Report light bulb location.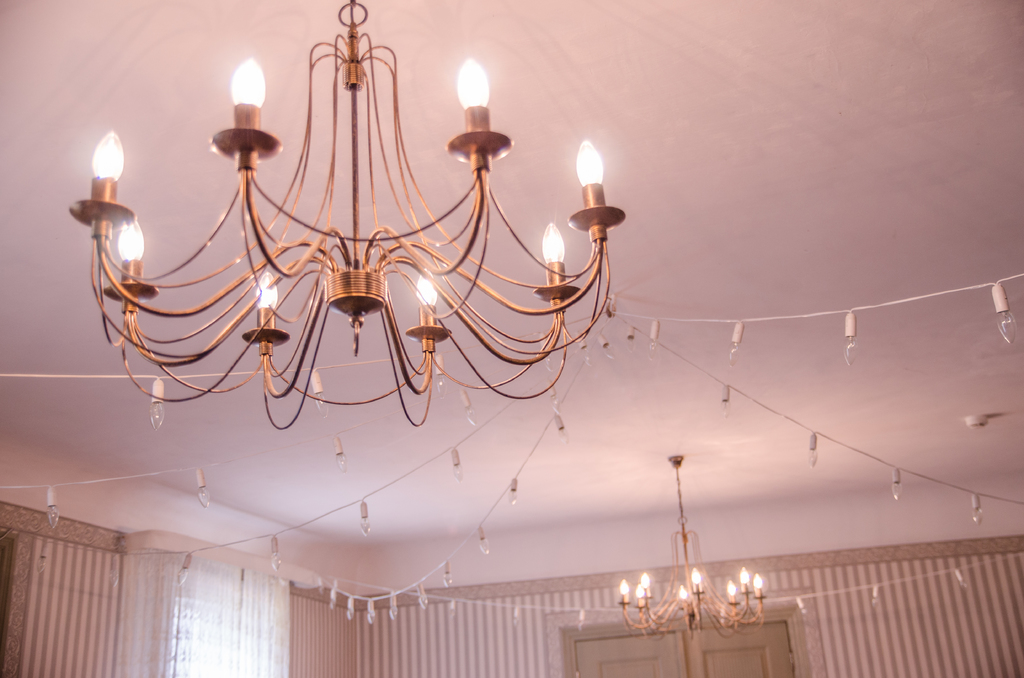
Report: [198, 466, 210, 508].
